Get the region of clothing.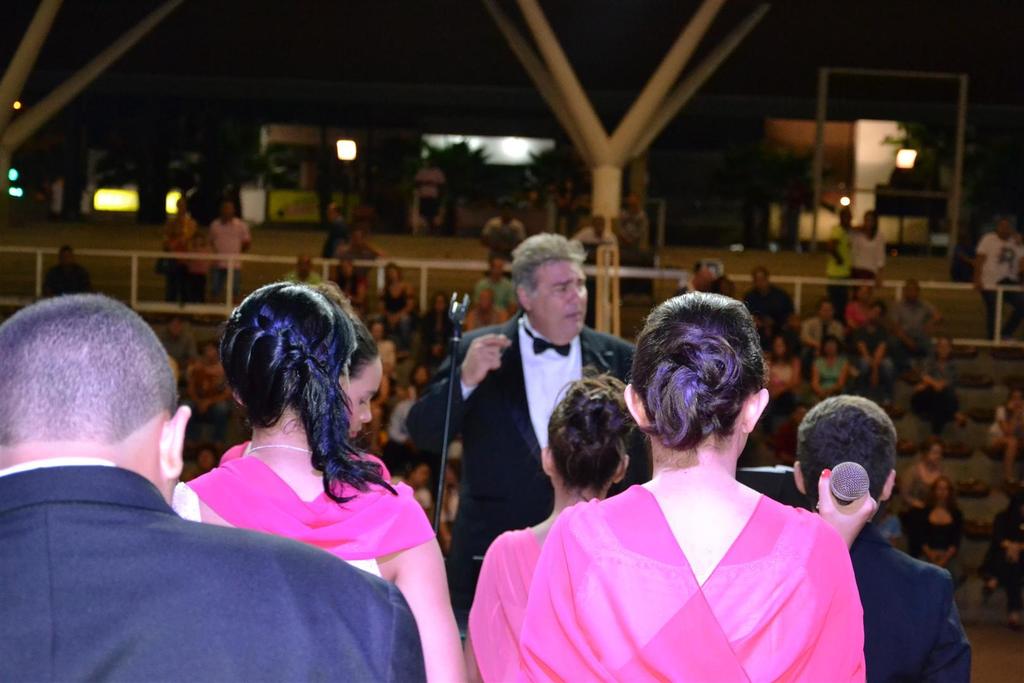
<region>161, 324, 199, 365</region>.
